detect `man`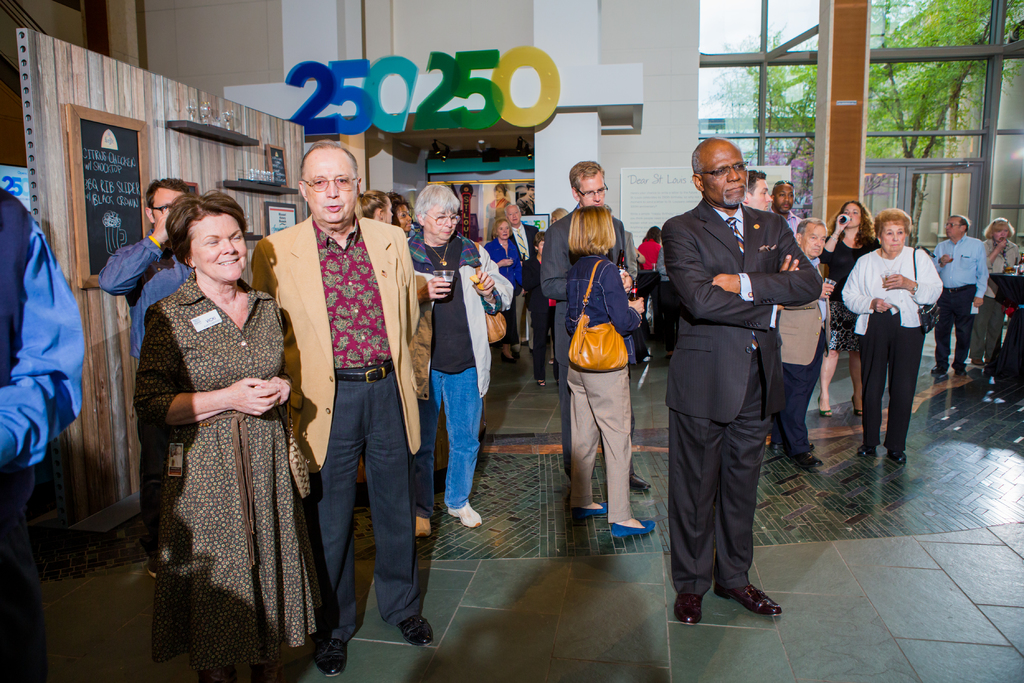
[538, 156, 649, 493]
